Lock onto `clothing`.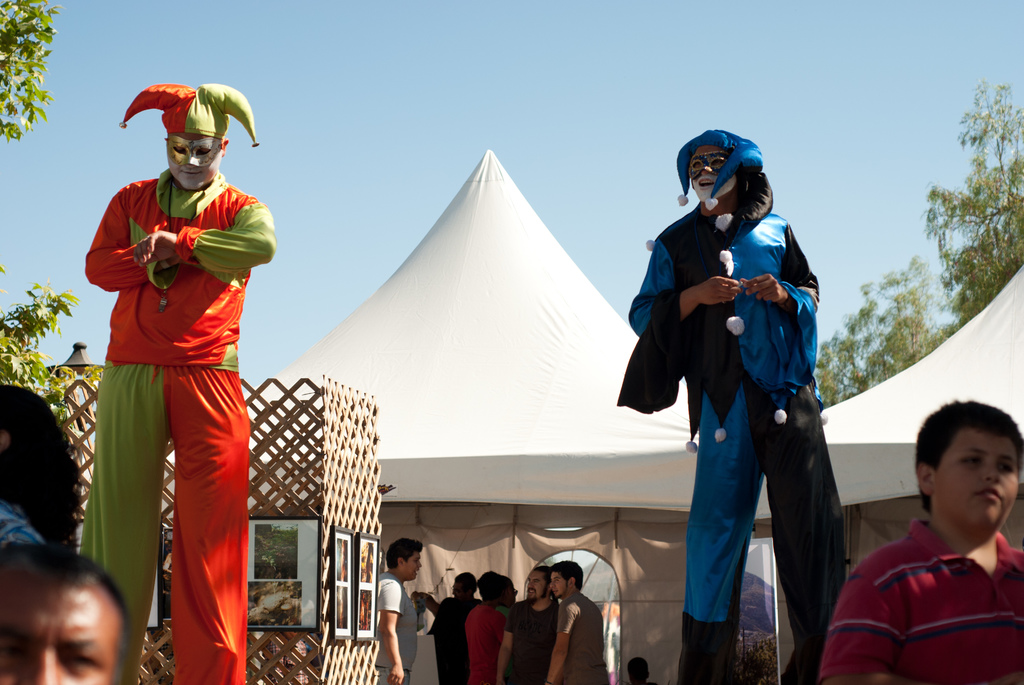
Locked: <bbox>0, 501, 38, 546</bbox>.
